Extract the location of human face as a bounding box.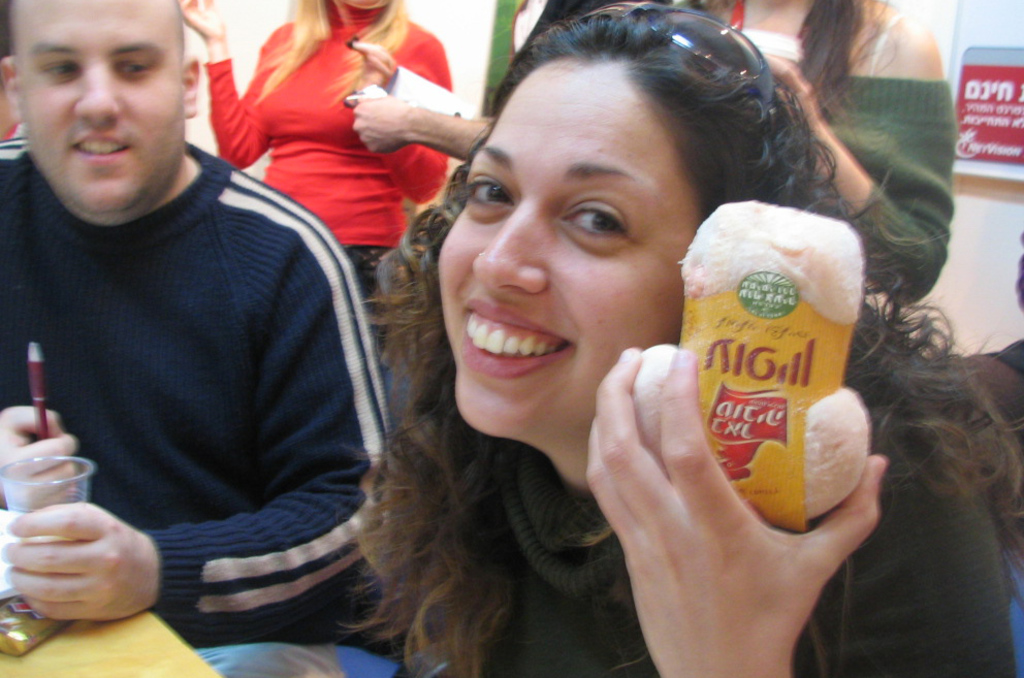
445/88/680/438.
